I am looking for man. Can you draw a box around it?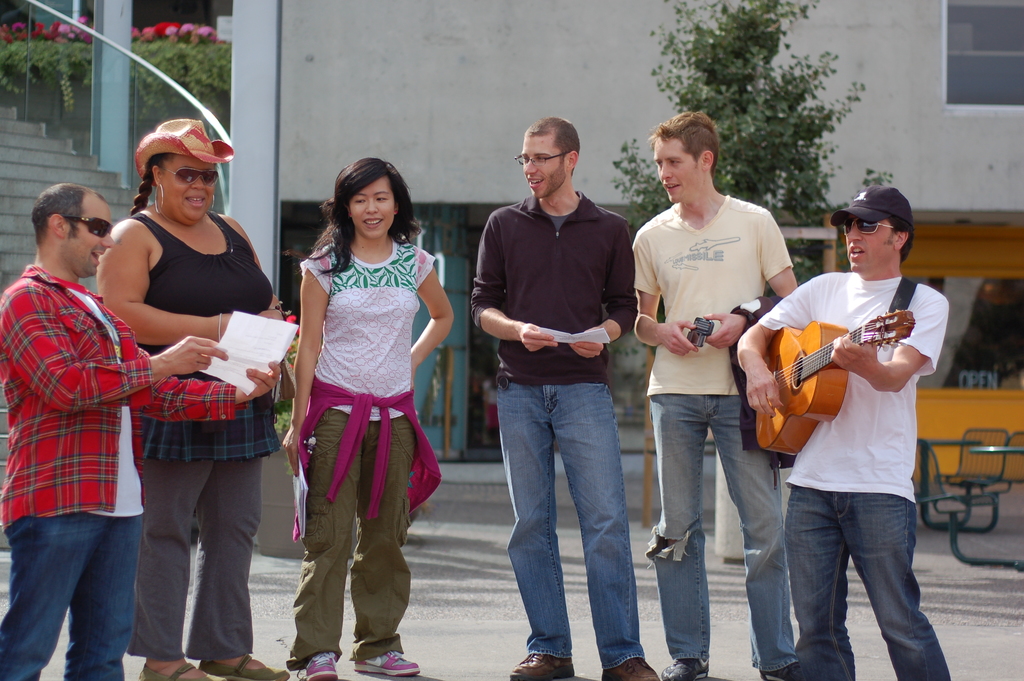
Sure, the bounding box is bbox=[738, 190, 948, 680].
